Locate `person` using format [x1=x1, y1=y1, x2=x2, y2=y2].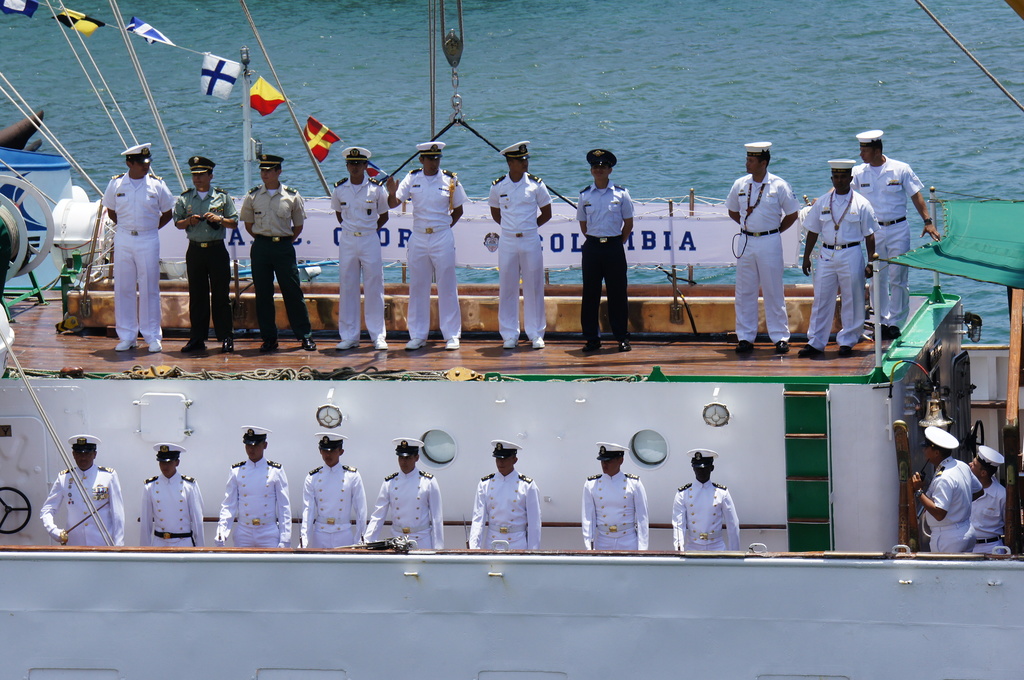
[x1=168, y1=158, x2=240, y2=354].
